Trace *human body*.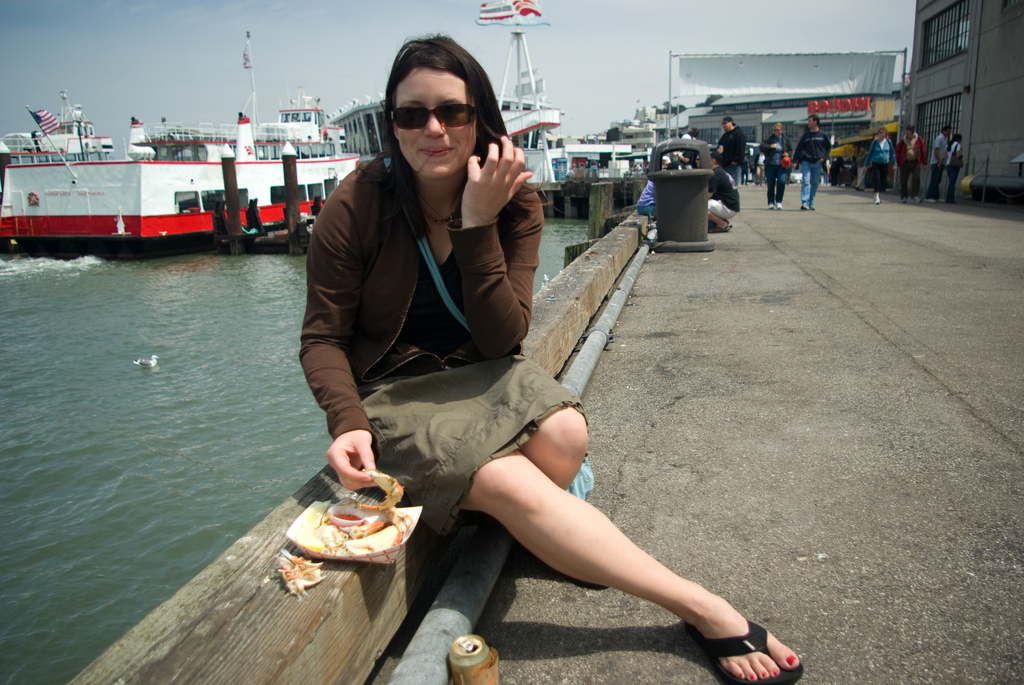
Traced to 299, 79, 726, 666.
